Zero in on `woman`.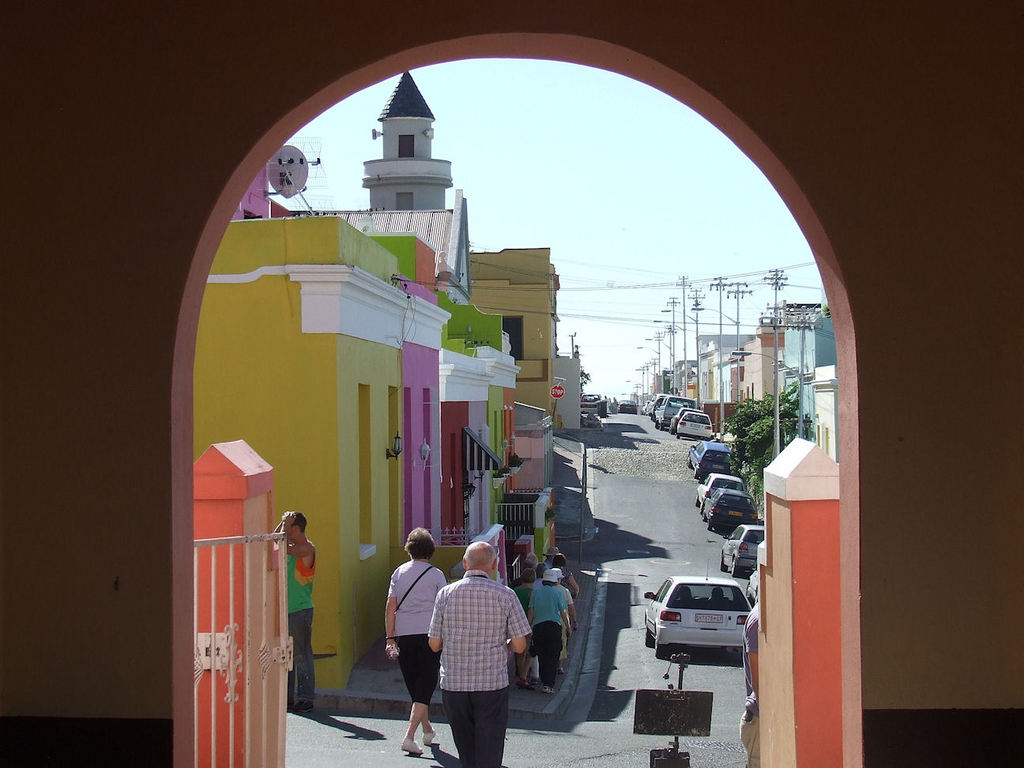
Zeroed in: bbox=[560, 555, 582, 599].
